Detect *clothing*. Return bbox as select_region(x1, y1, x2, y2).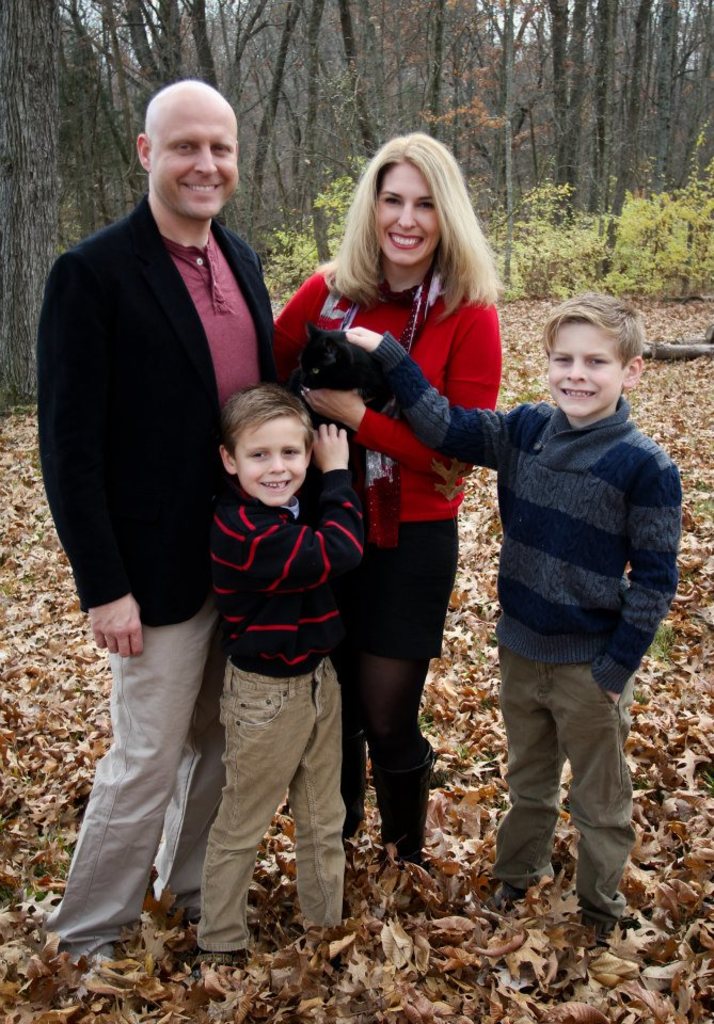
select_region(42, 194, 276, 962).
